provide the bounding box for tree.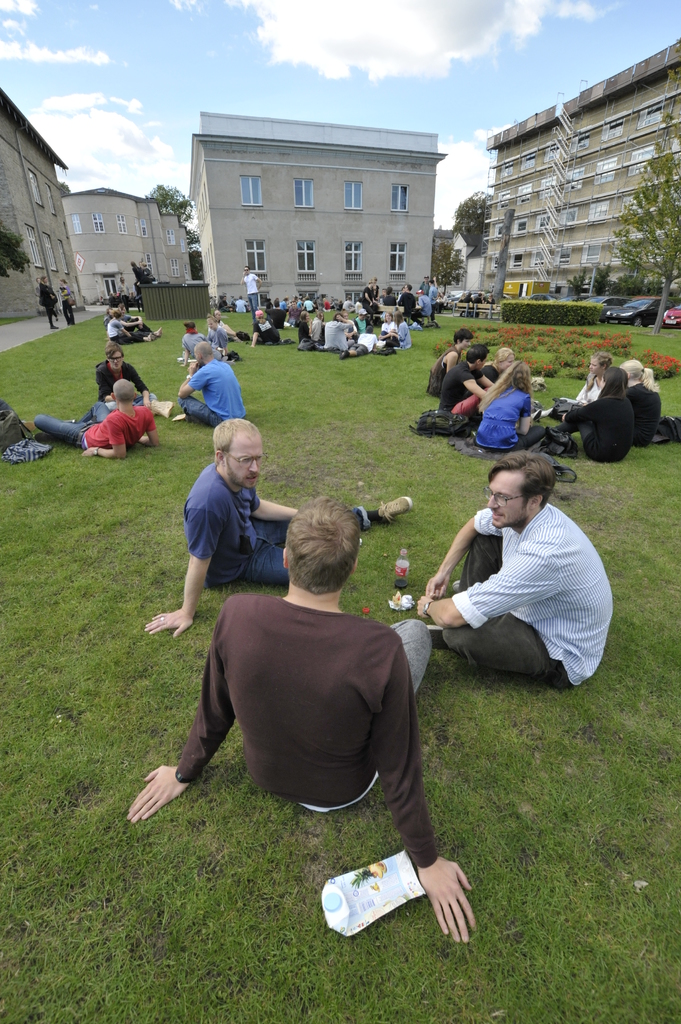
(x1=426, y1=240, x2=461, y2=294).
